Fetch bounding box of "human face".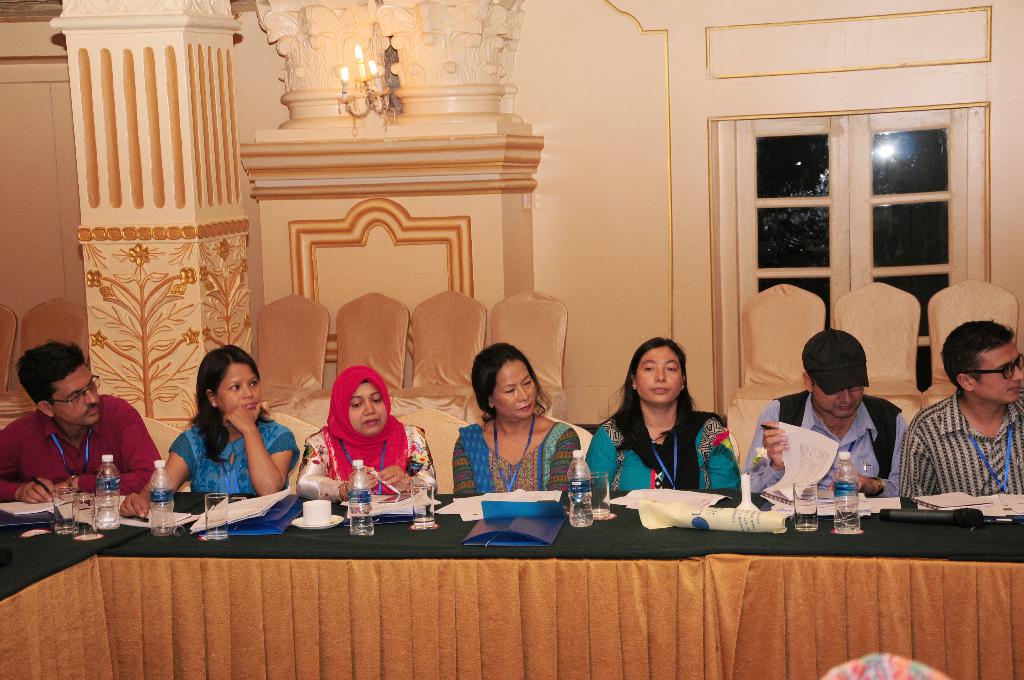
Bbox: (215,366,257,410).
